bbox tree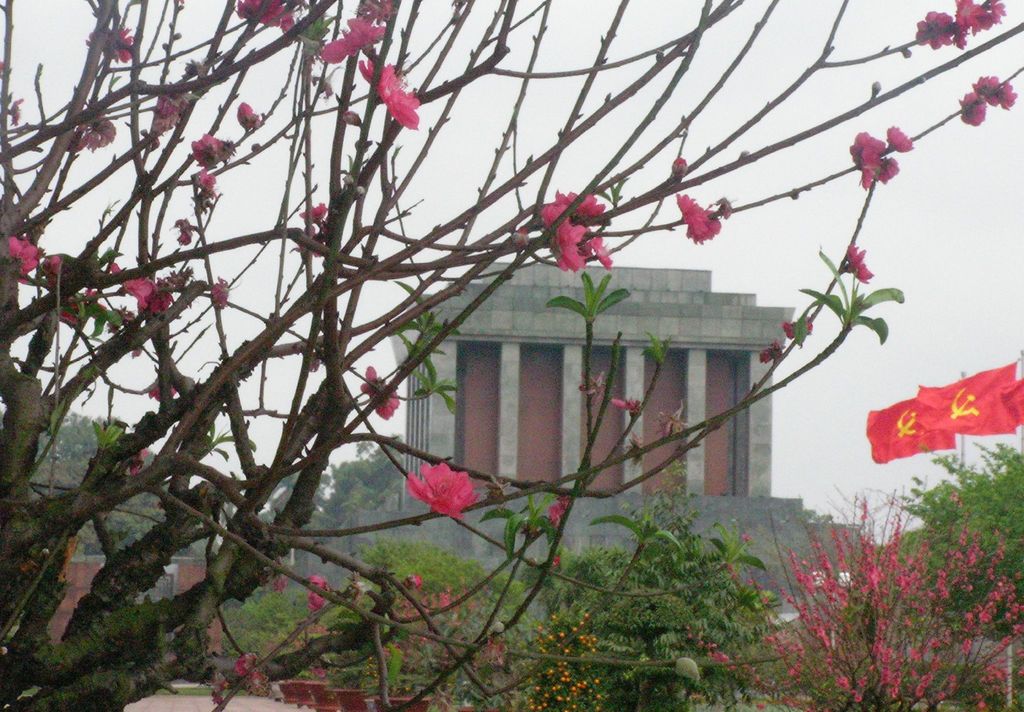
BBox(282, 432, 404, 529)
